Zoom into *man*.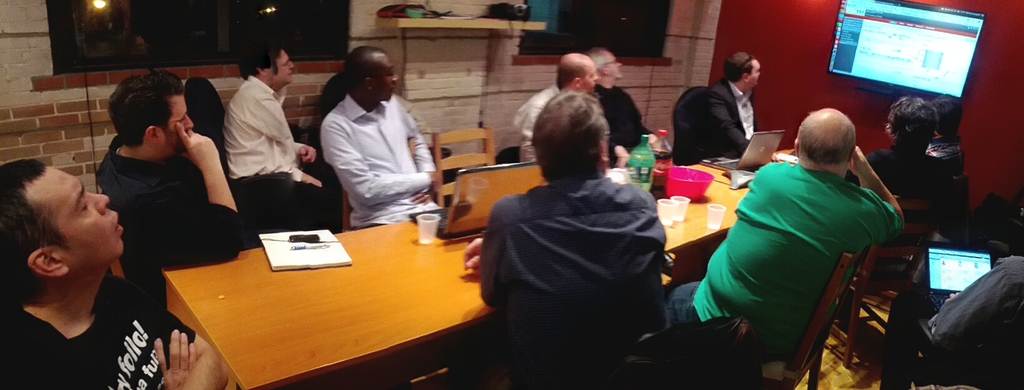
Zoom target: 509, 53, 605, 159.
